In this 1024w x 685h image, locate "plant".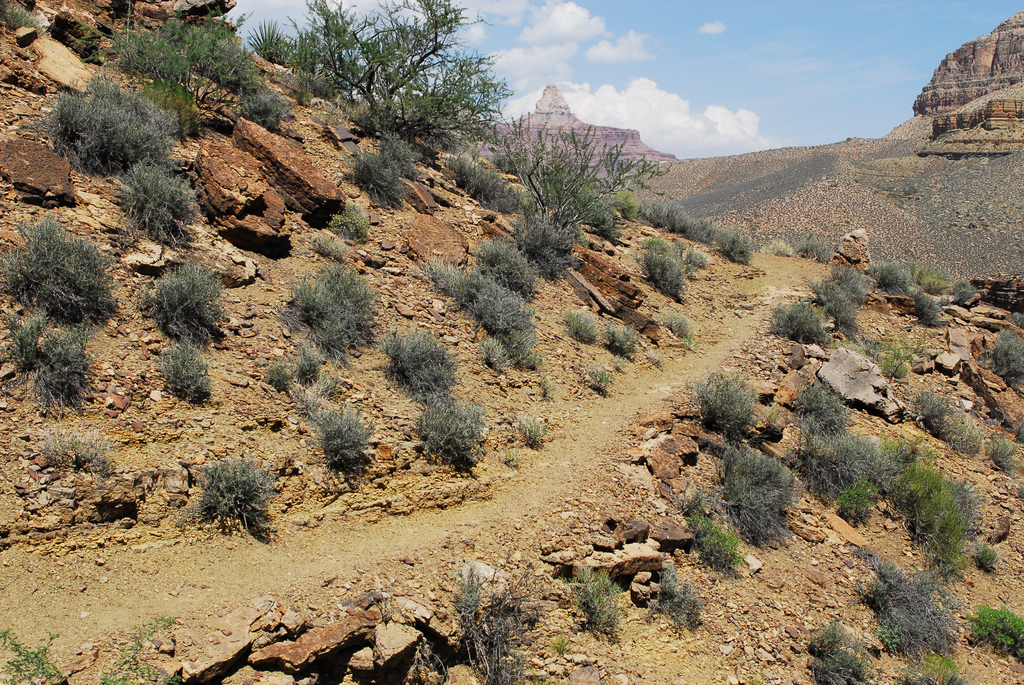
Bounding box: <region>840, 475, 871, 516</region>.
